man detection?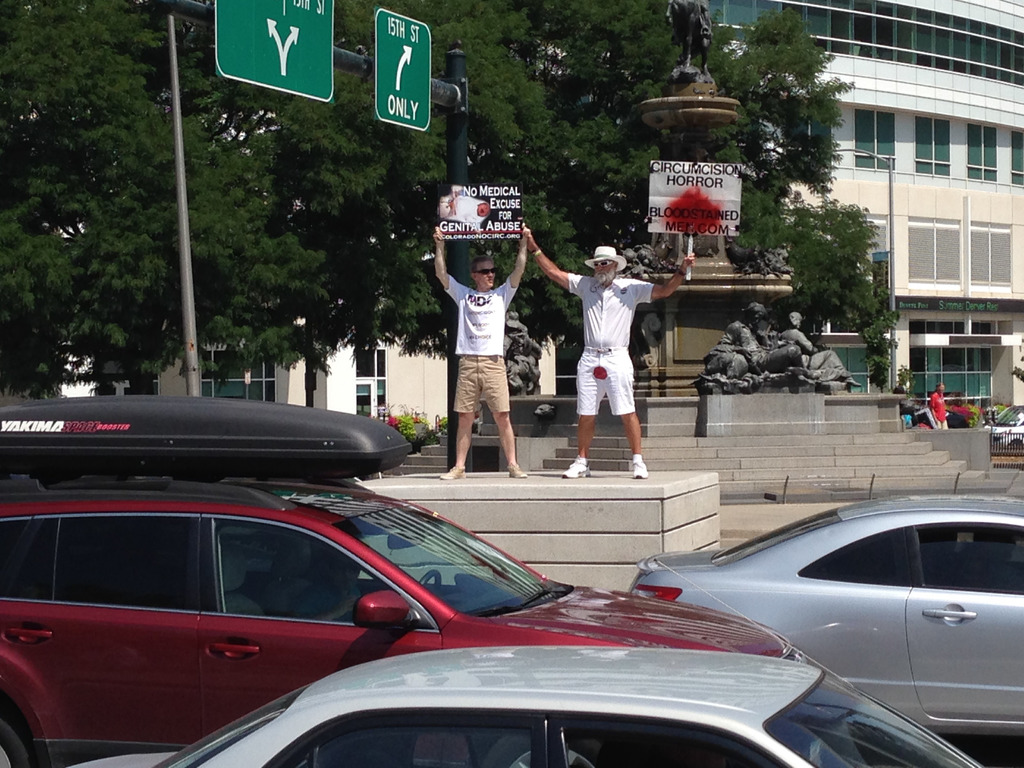
[428,223,527,481]
